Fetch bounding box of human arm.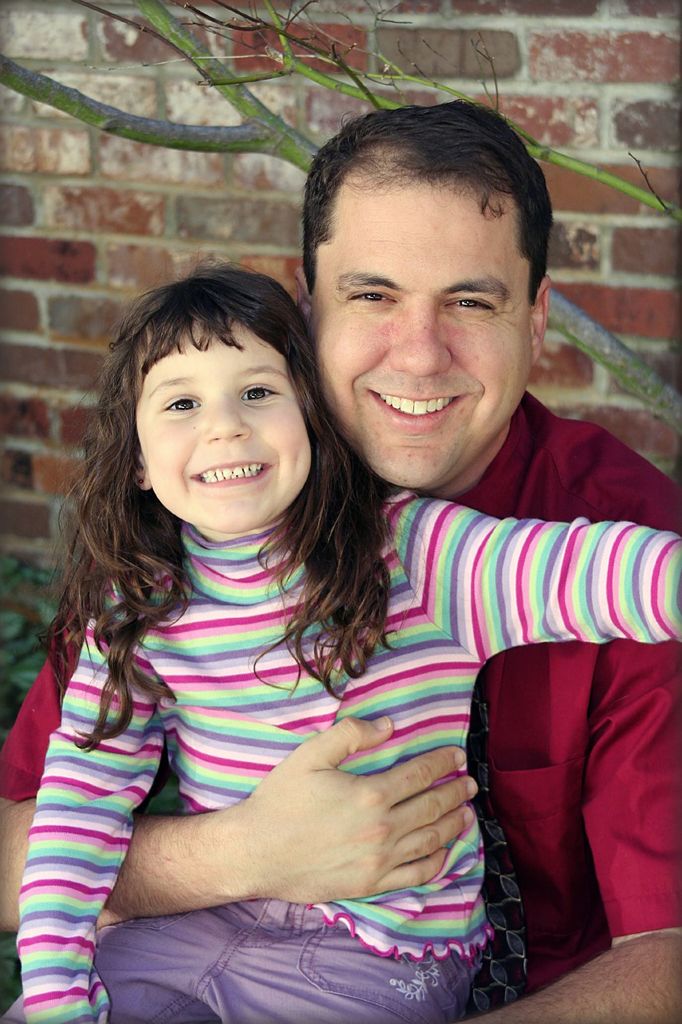
Bbox: 449/424/681/1023.
